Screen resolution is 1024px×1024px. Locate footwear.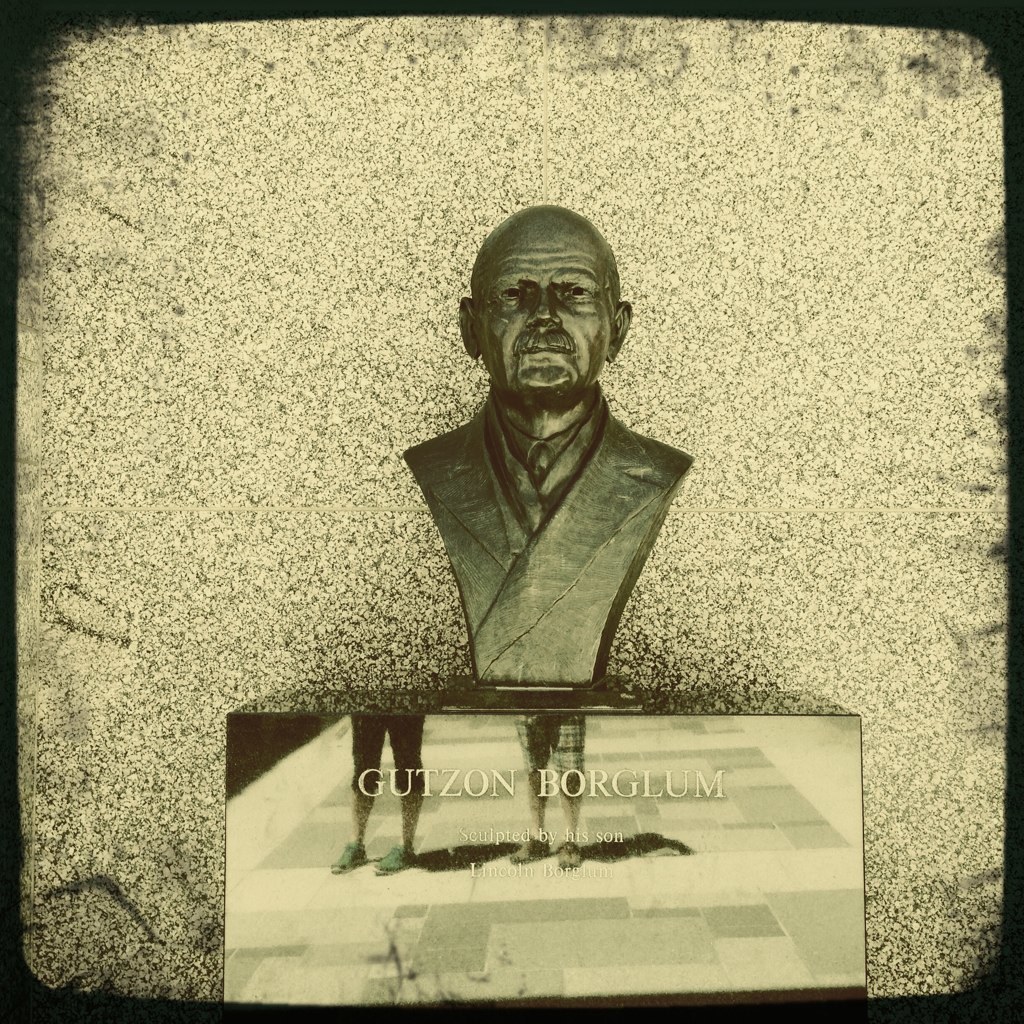
370 845 420 874.
